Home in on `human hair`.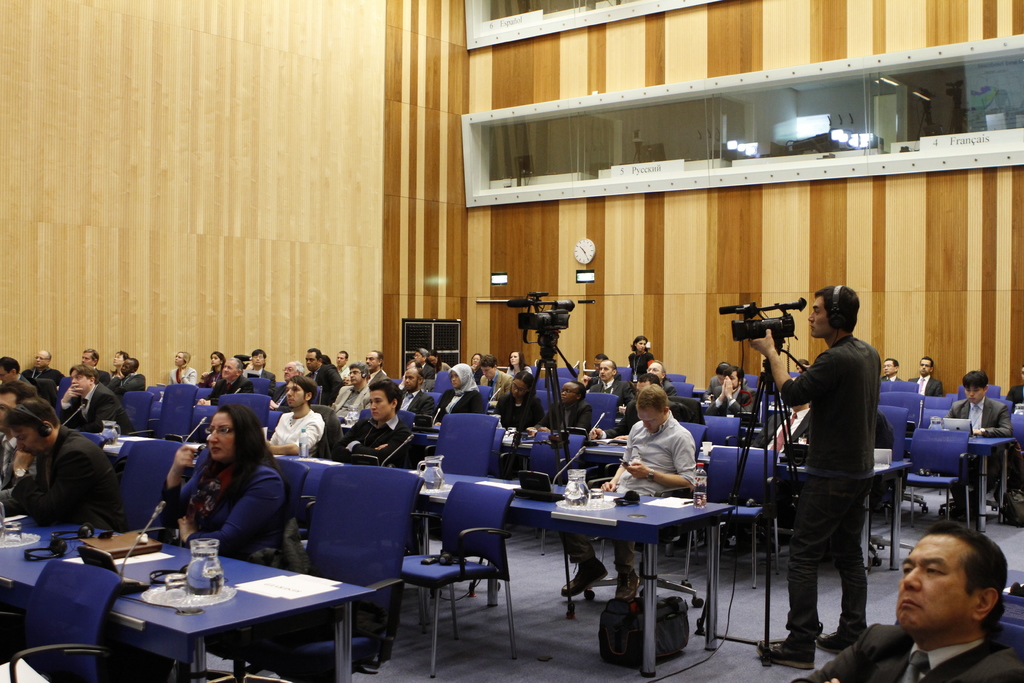
Homed in at pyautogui.locateOnScreen(922, 355, 934, 368).
